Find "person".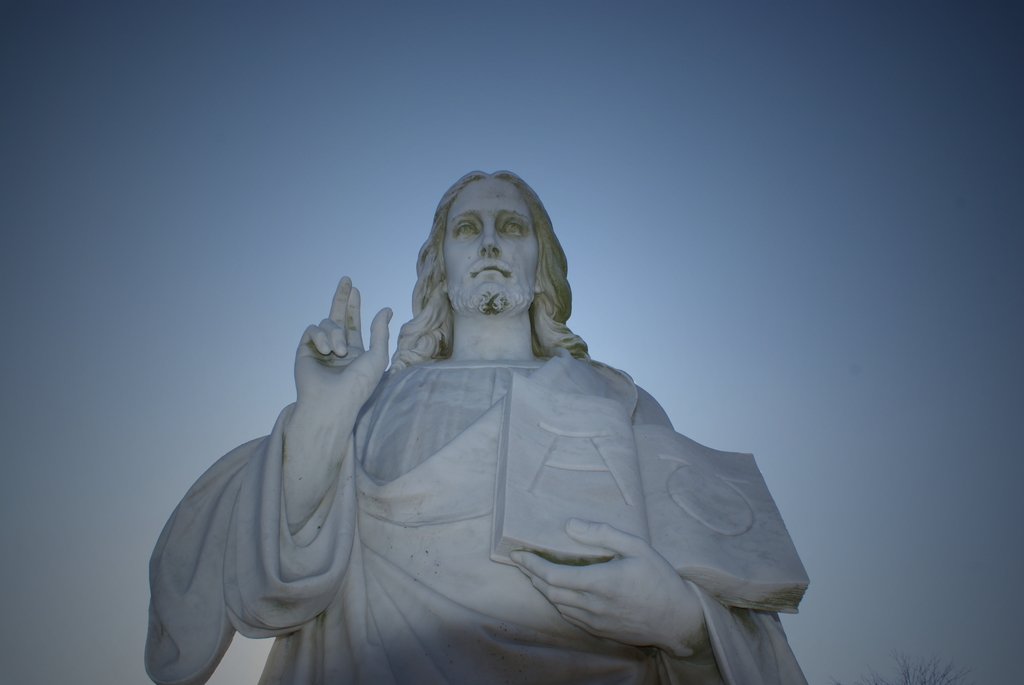
202, 172, 771, 664.
